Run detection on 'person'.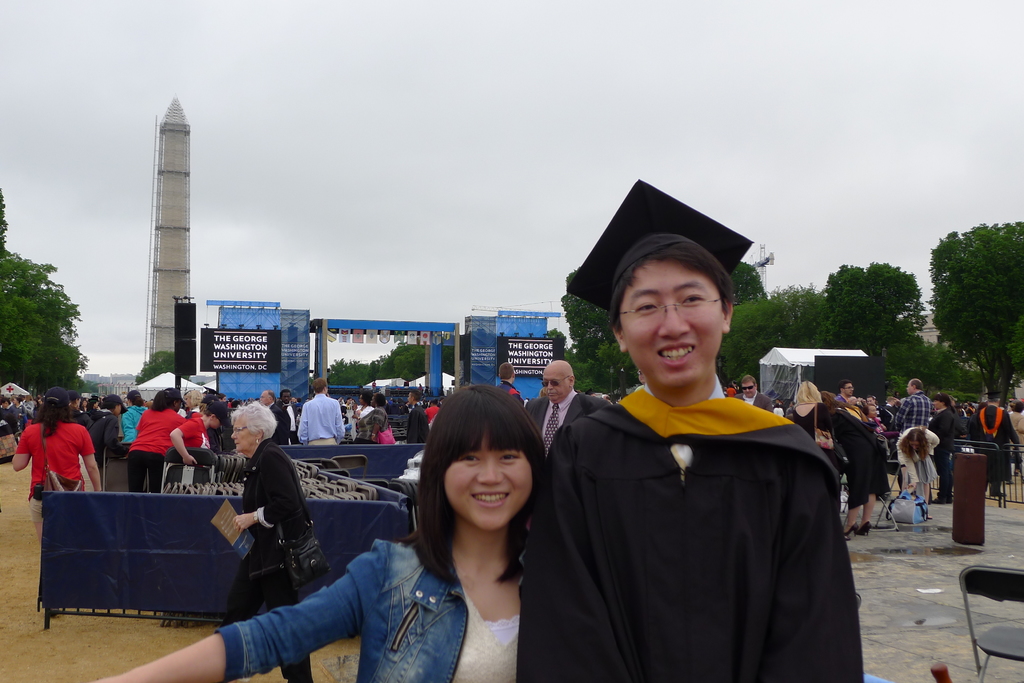
Result: locate(522, 362, 614, 449).
